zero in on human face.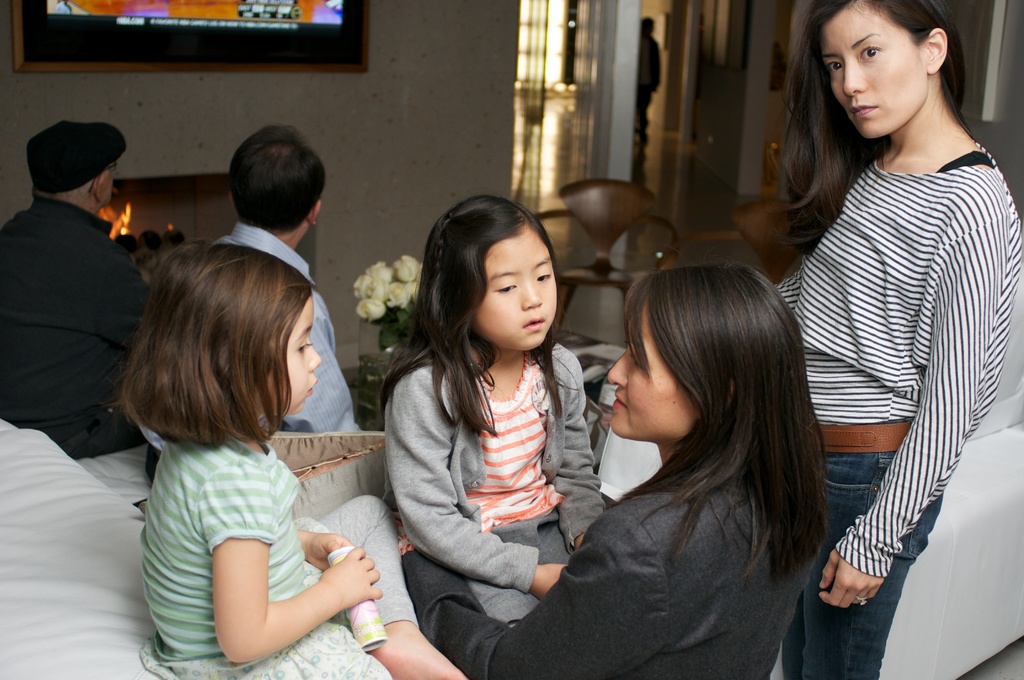
Zeroed in: <bbox>478, 231, 557, 349</bbox>.
